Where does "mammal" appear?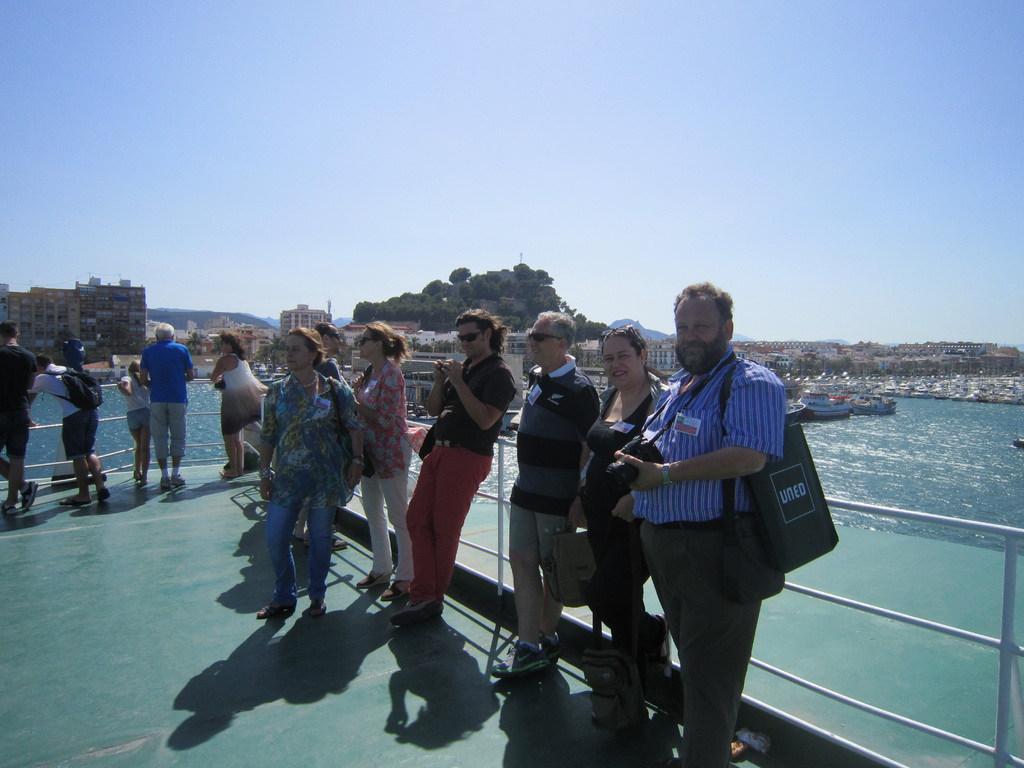
Appears at <bbox>0, 317, 36, 511</bbox>.
